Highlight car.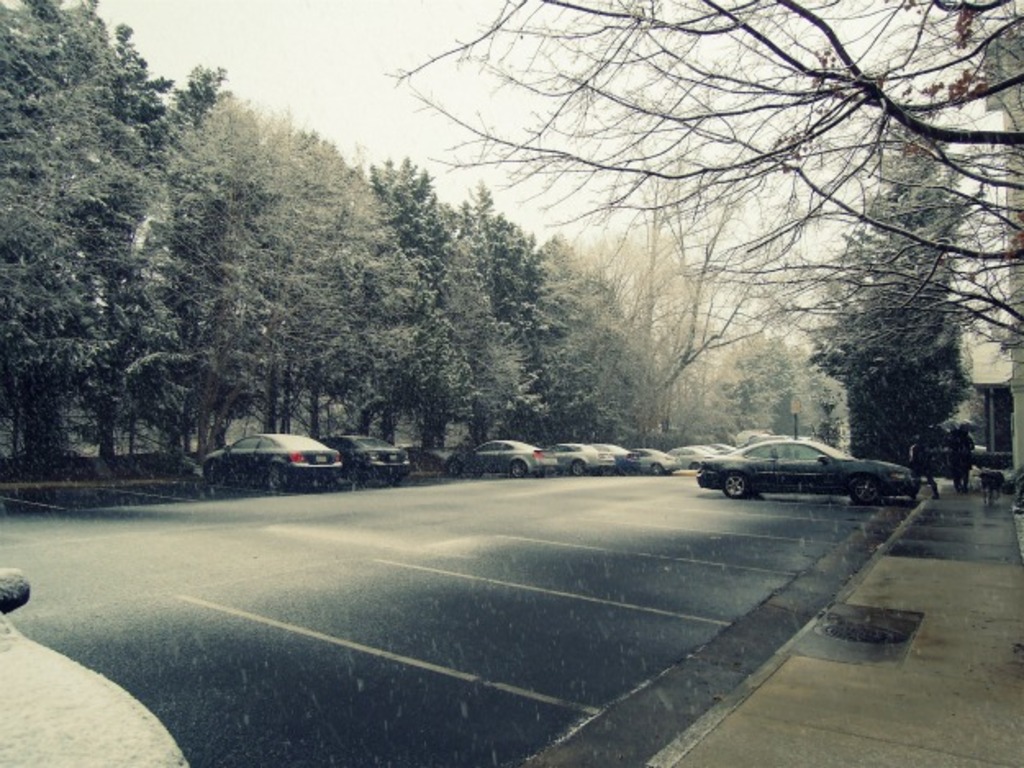
Highlighted region: 611,445,637,468.
